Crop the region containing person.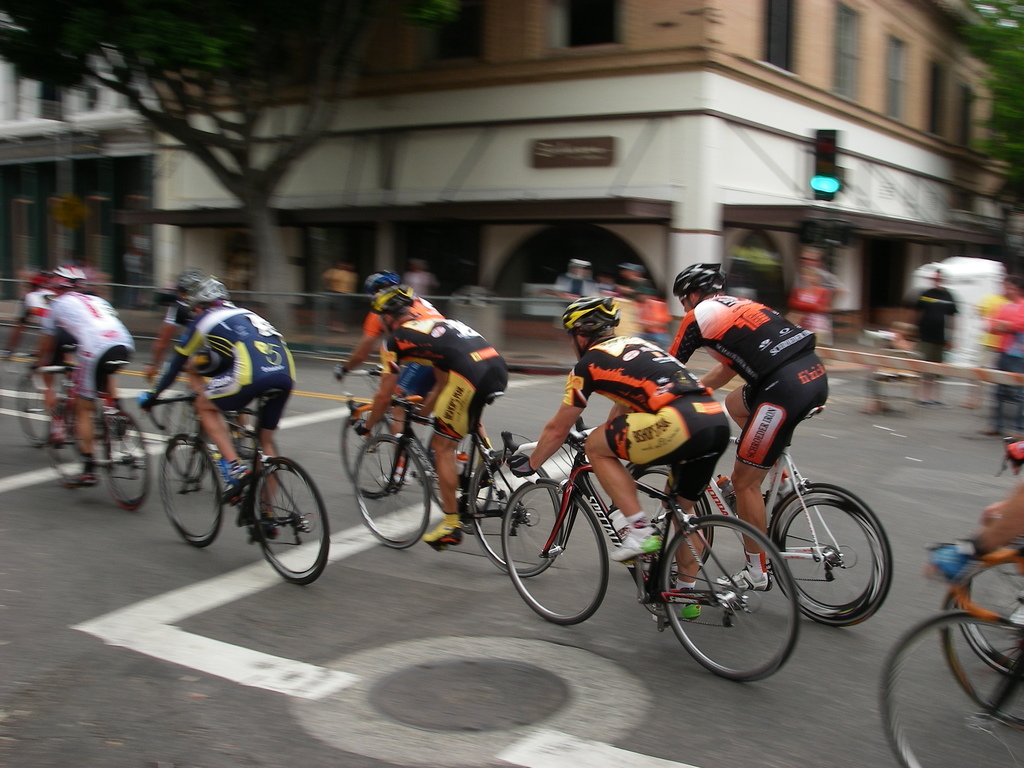
Crop region: box=[330, 263, 457, 452].
